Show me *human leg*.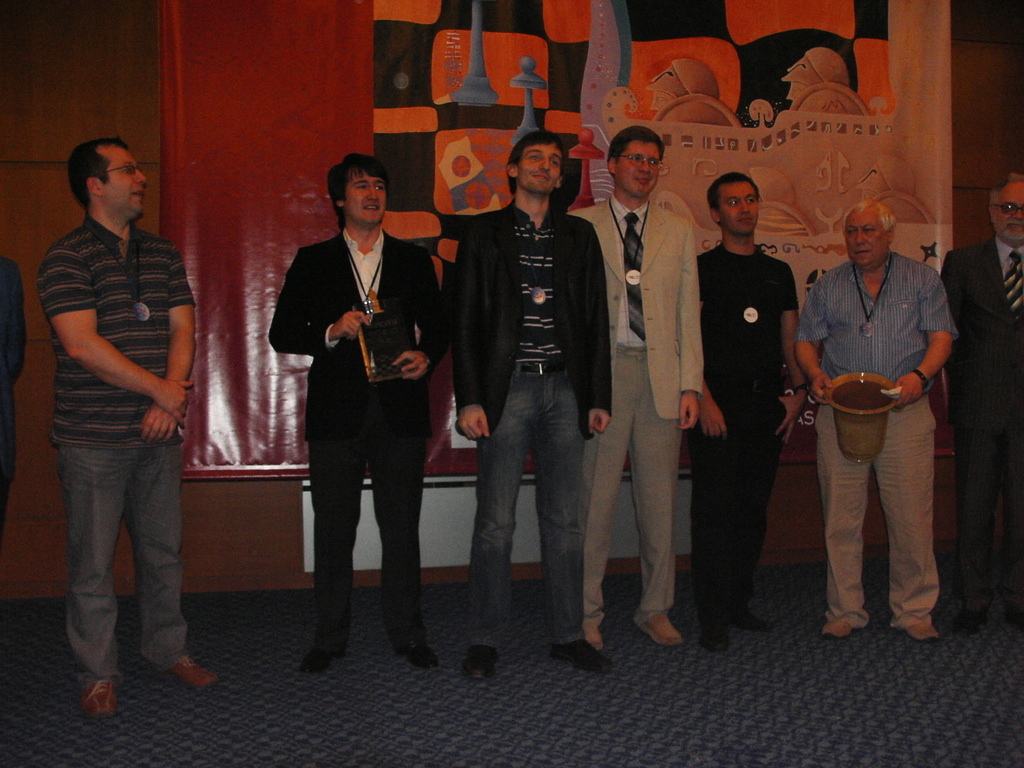
*human leg* is here: (694, 397, 739, 656).
